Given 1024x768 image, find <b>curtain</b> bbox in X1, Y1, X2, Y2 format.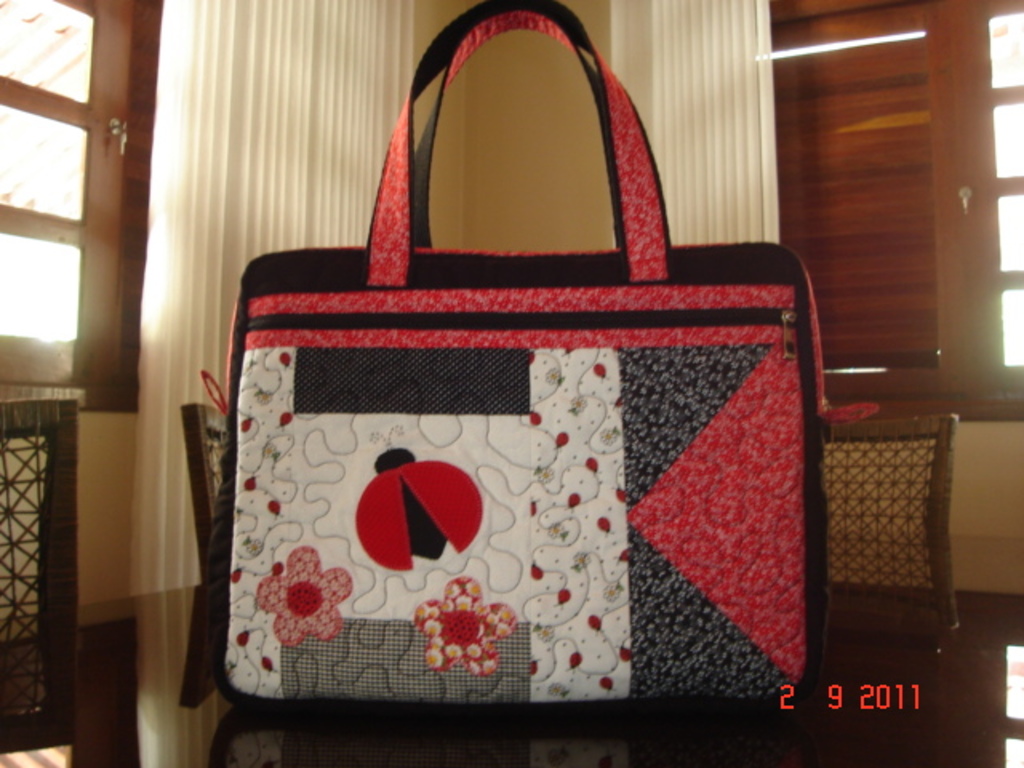
131, 0, 429, 595.
